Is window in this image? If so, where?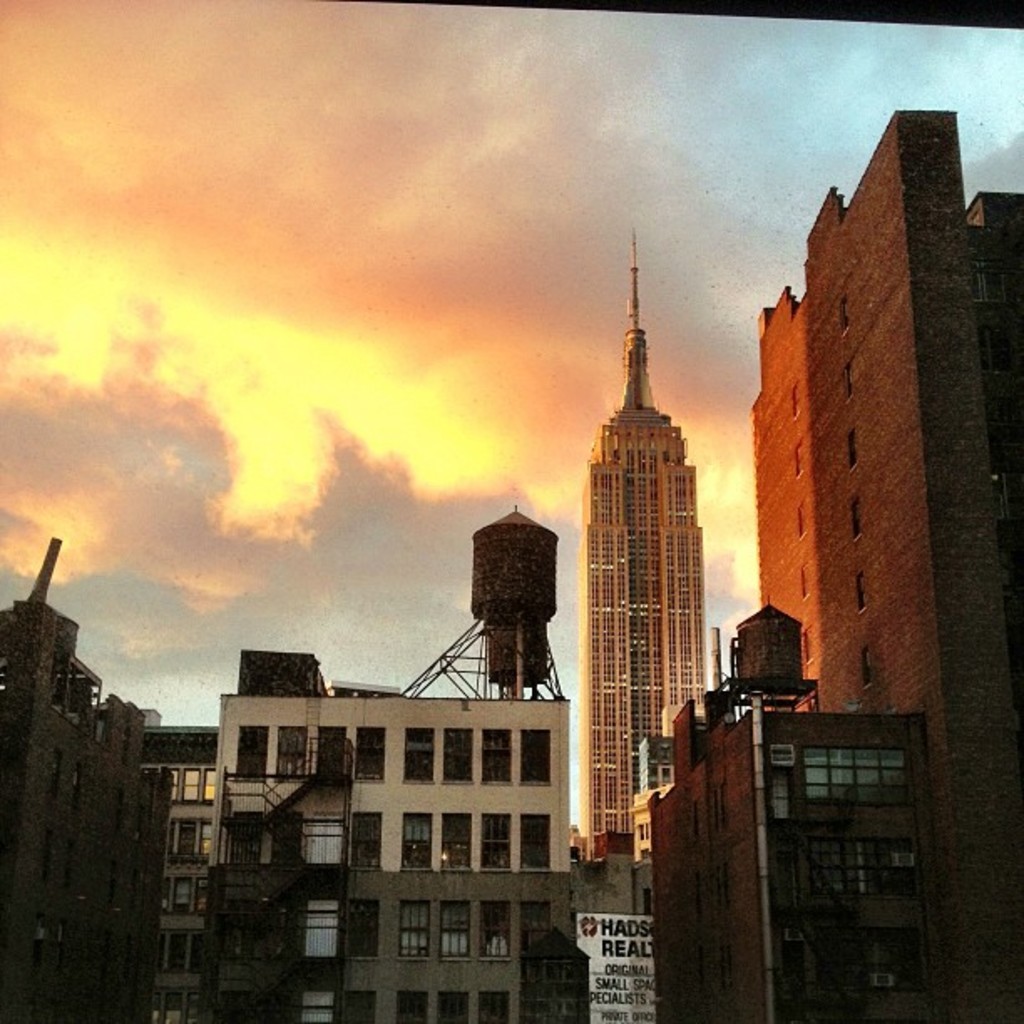
Yes, at {"left": 800, "top": 574, "right": 808, "bottom": 601}.
